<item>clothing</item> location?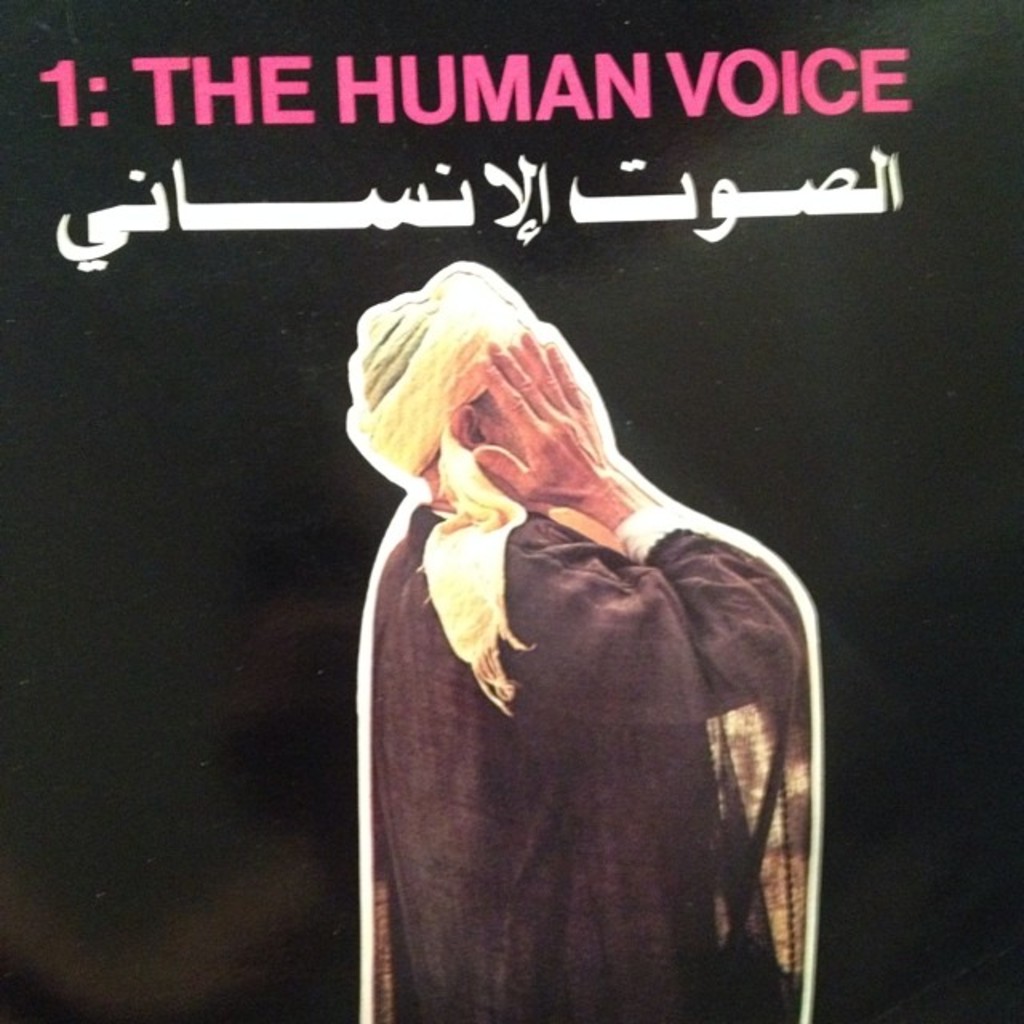
box(360, 486, 822, 1022)
